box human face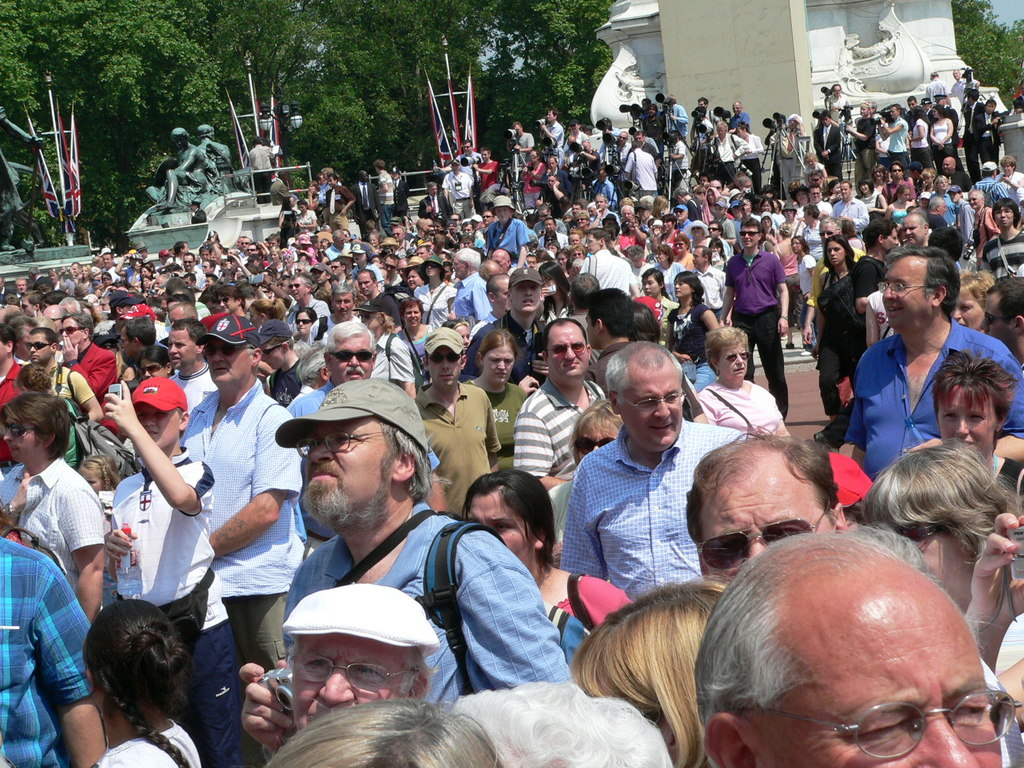
box(898, 521, 976, 604)
